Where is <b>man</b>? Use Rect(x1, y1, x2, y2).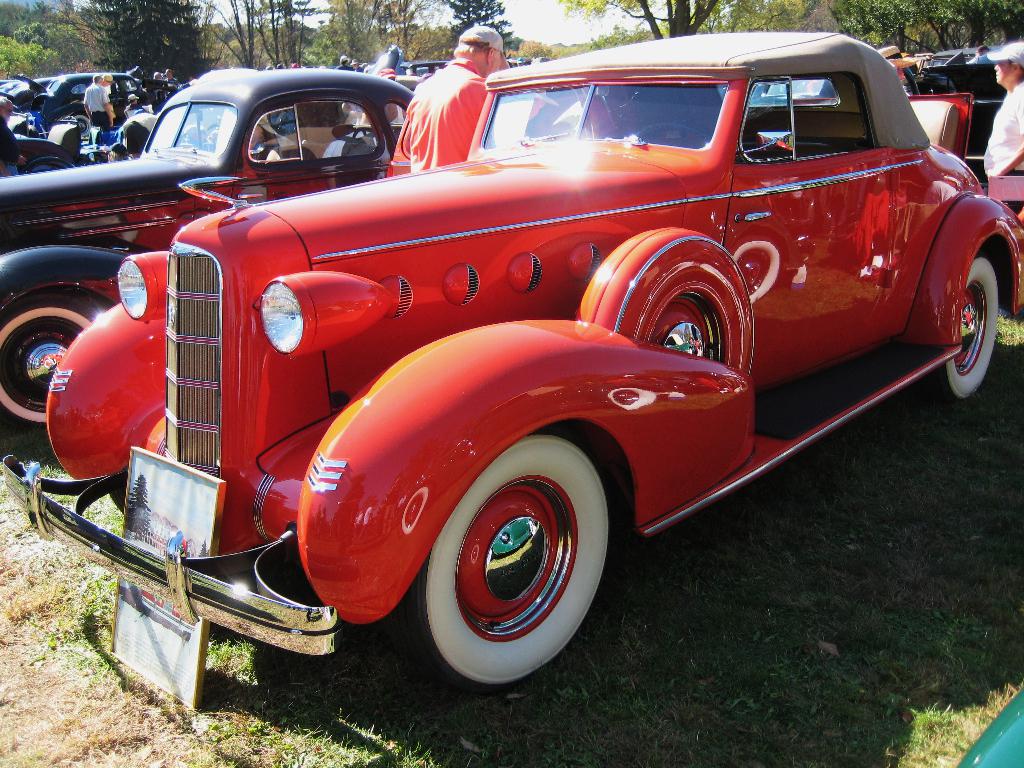
Rect(390, 33, 513, 160).
